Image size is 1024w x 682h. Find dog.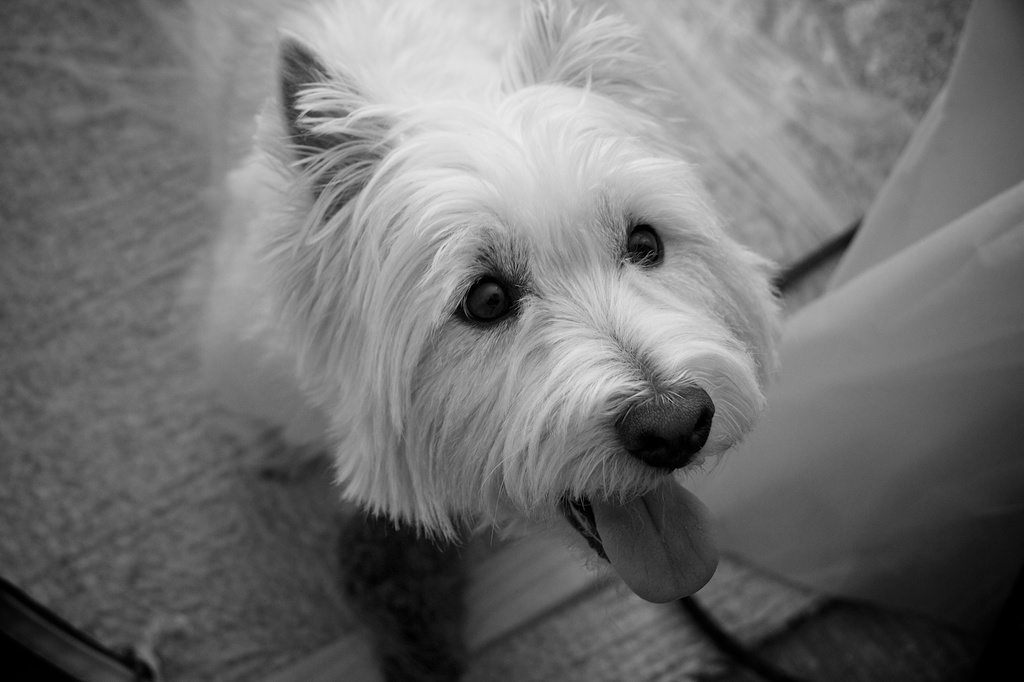
[left=129, top=0, right=791, bottom=608].
